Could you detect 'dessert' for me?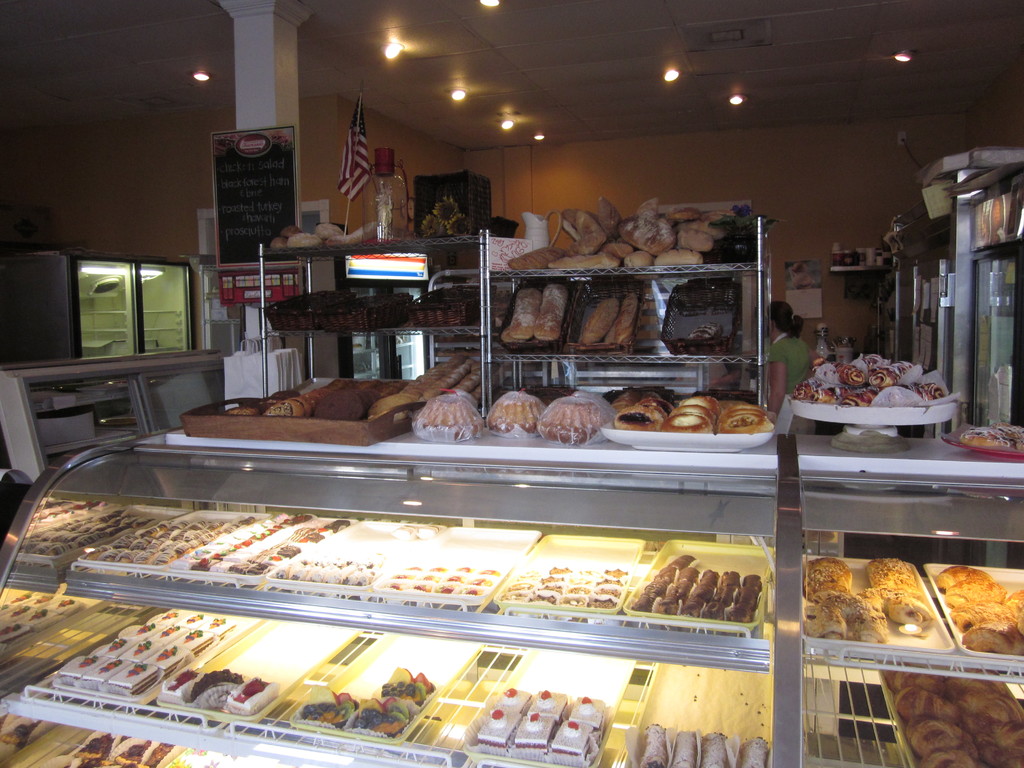
Detection result: l=627, t=388, r=671, b=430.
